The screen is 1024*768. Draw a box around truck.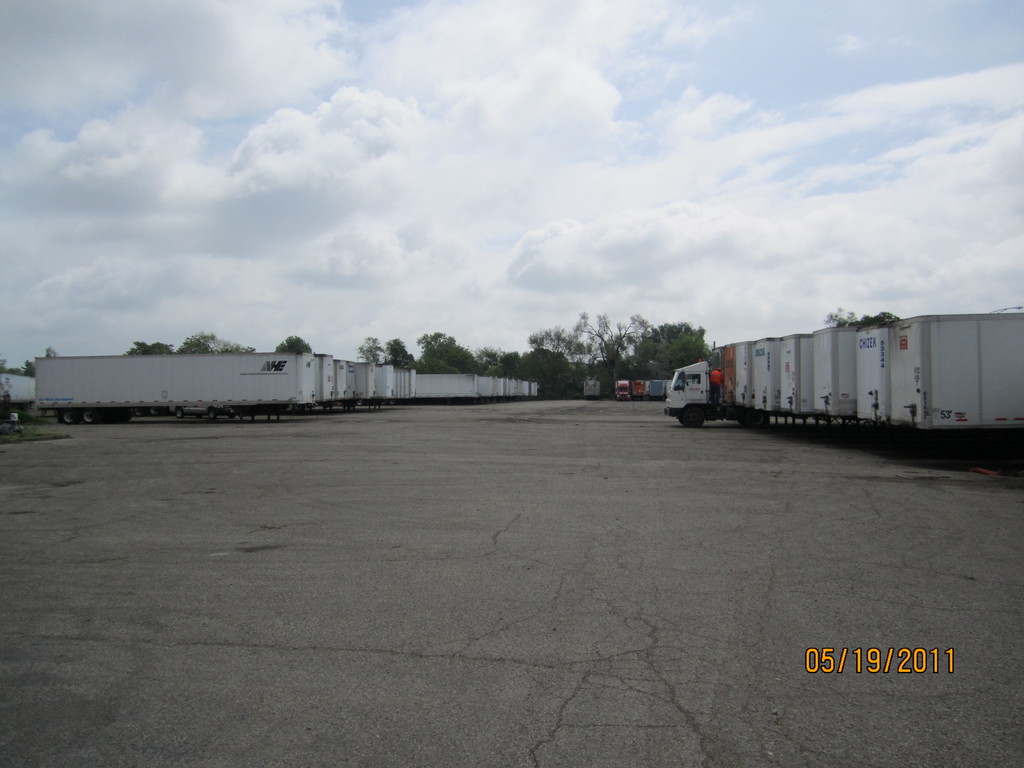
{"x1": 614, "y1": 379, "x2": 634, "y2": 400}.
